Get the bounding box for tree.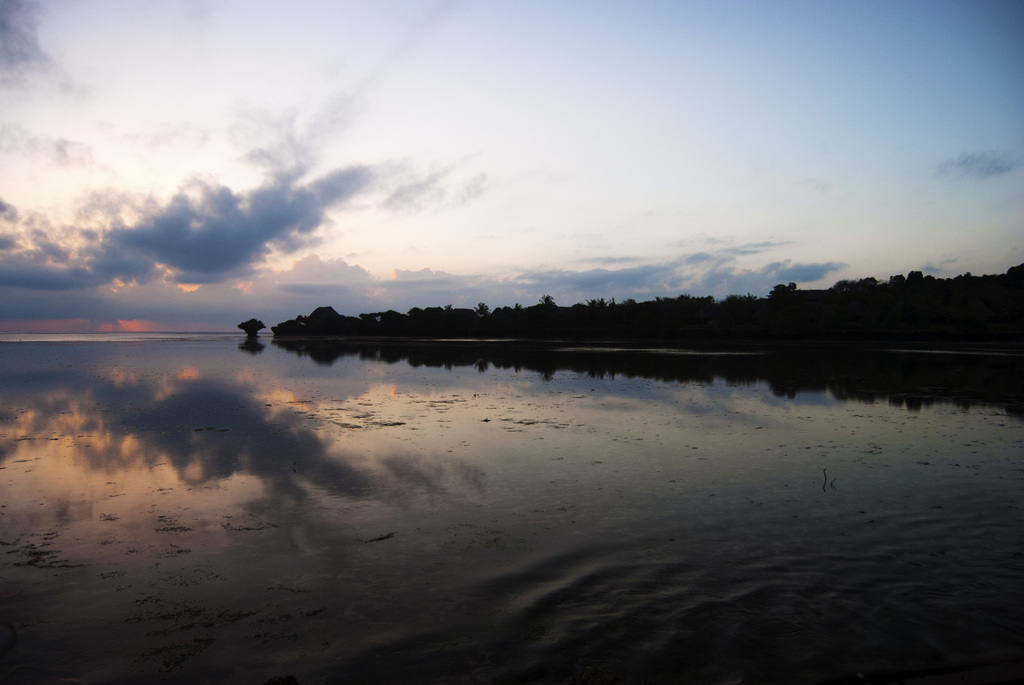
box=[240, 318, 262, 338].
